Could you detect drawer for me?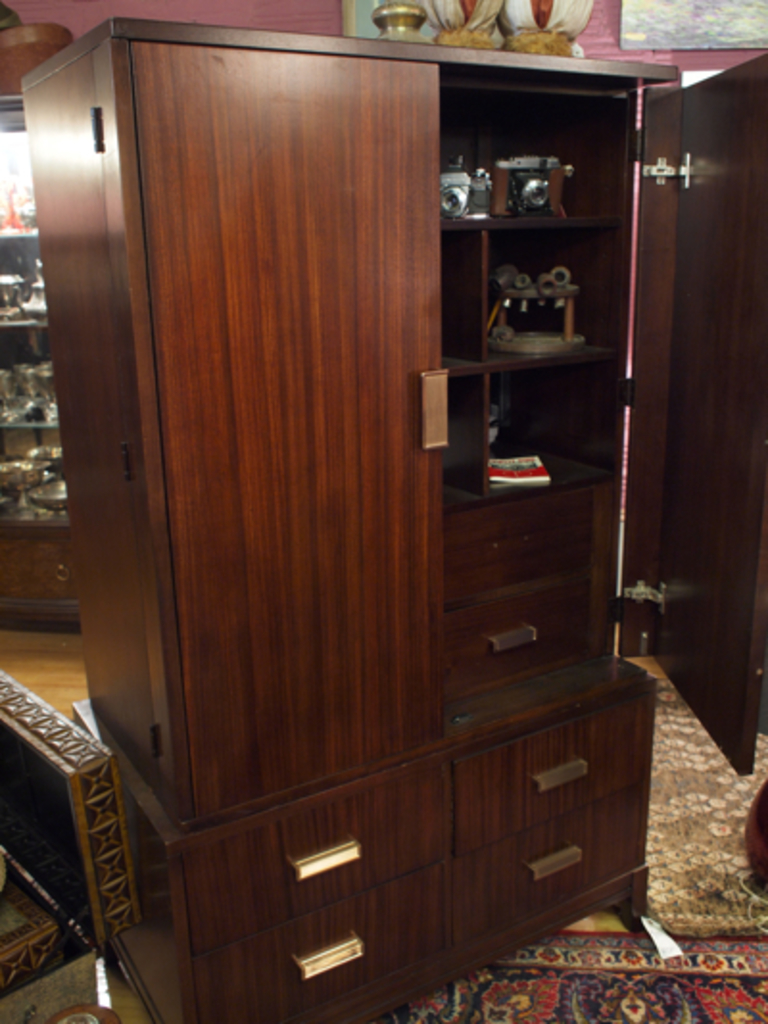
Detection result: <region>207, 870, 422, 1020</region>.
